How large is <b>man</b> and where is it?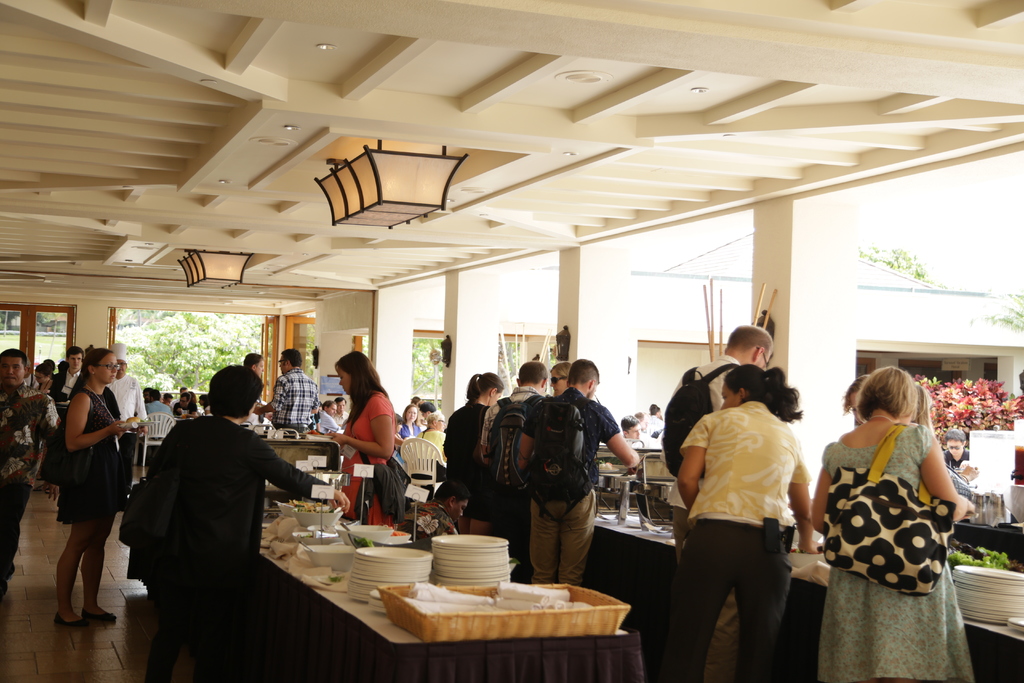
Bounding box: {"x1": 669, "y1": 325, "x2": 772, "y2": 682}.
